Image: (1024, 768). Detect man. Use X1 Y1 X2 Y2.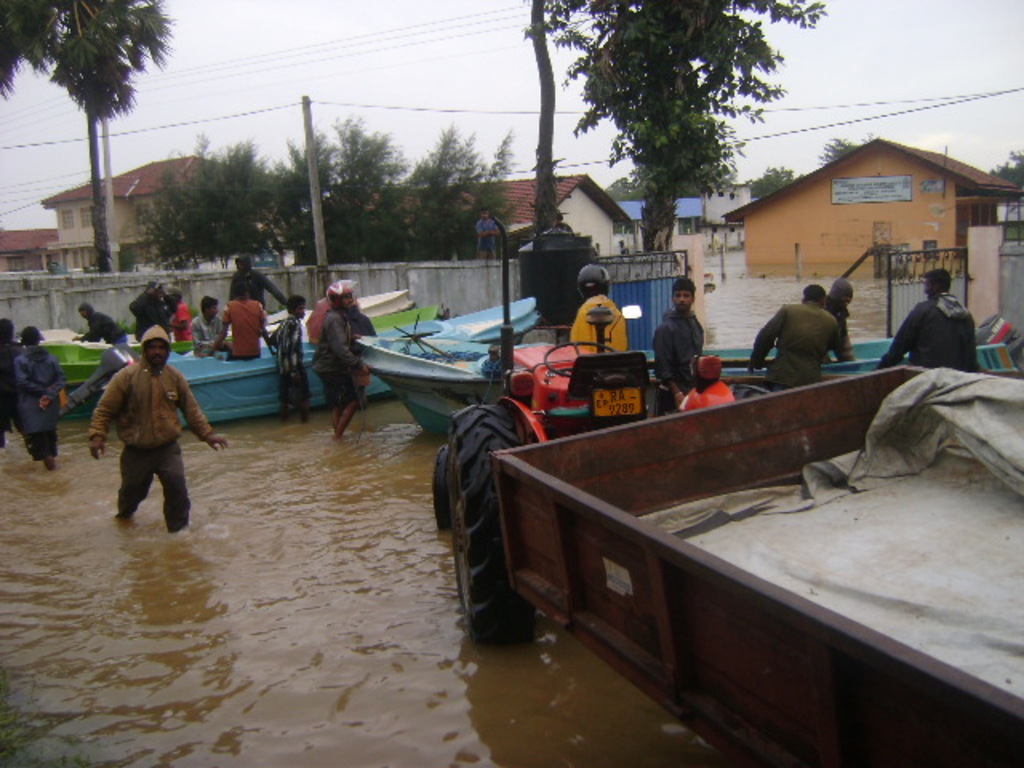
234 258 291 304.
